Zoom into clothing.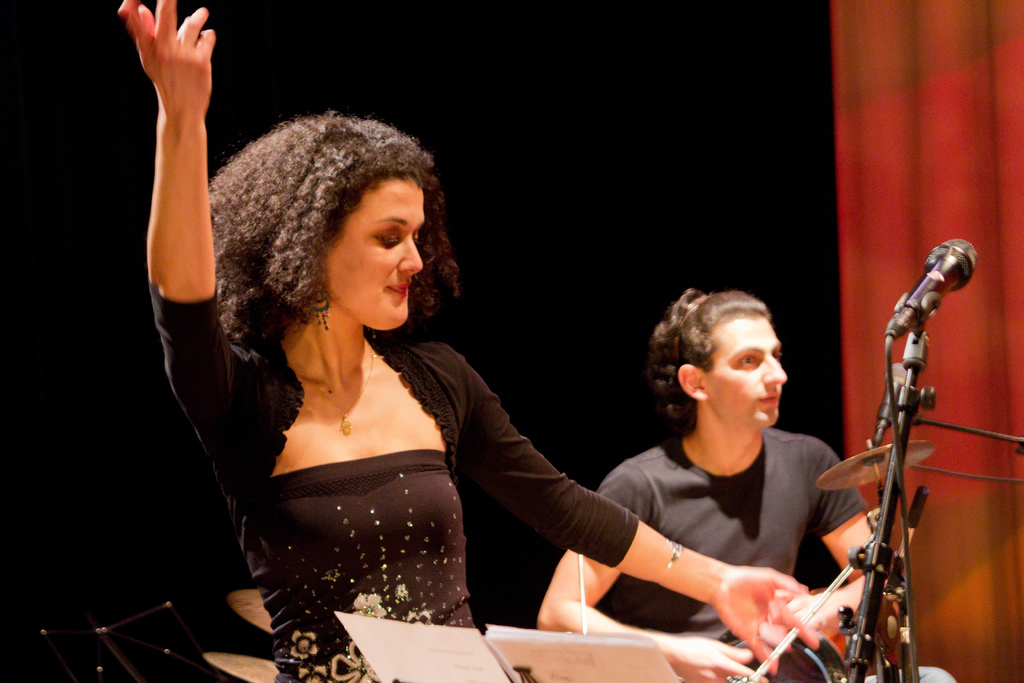
Zoom target: [x1=593, y1=431, x2=866, y2=682].
